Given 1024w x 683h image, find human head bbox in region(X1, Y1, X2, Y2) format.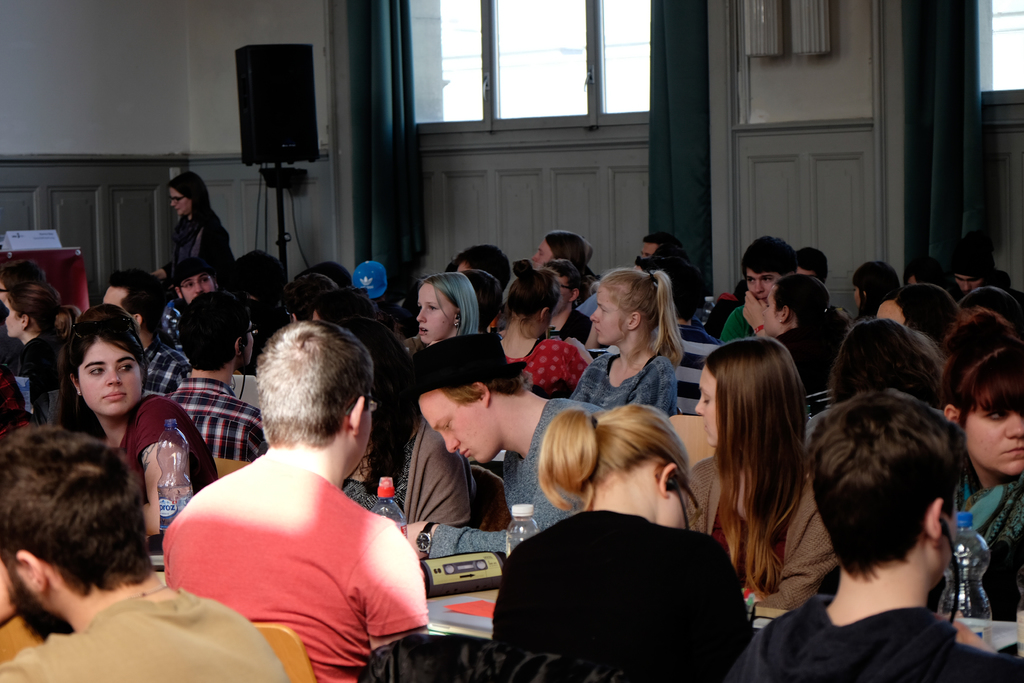
region(460, 265, 505, 334).
